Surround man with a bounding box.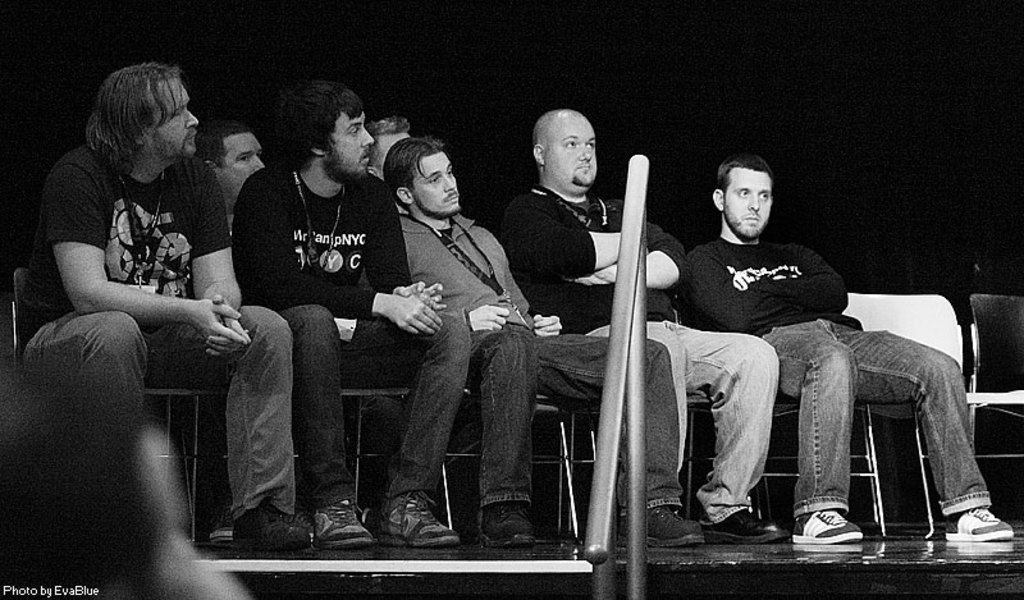
{"left": 355, "top": 109, "right": 411, "bottom": 179}.
